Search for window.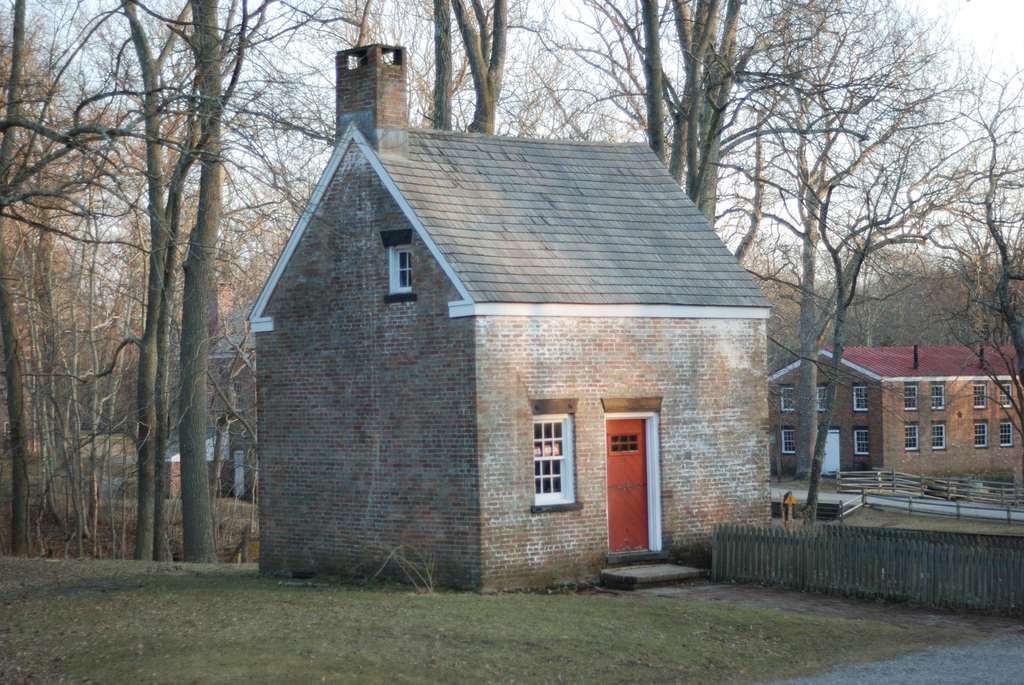
Found at box=[995, 386, 1015, 413].
